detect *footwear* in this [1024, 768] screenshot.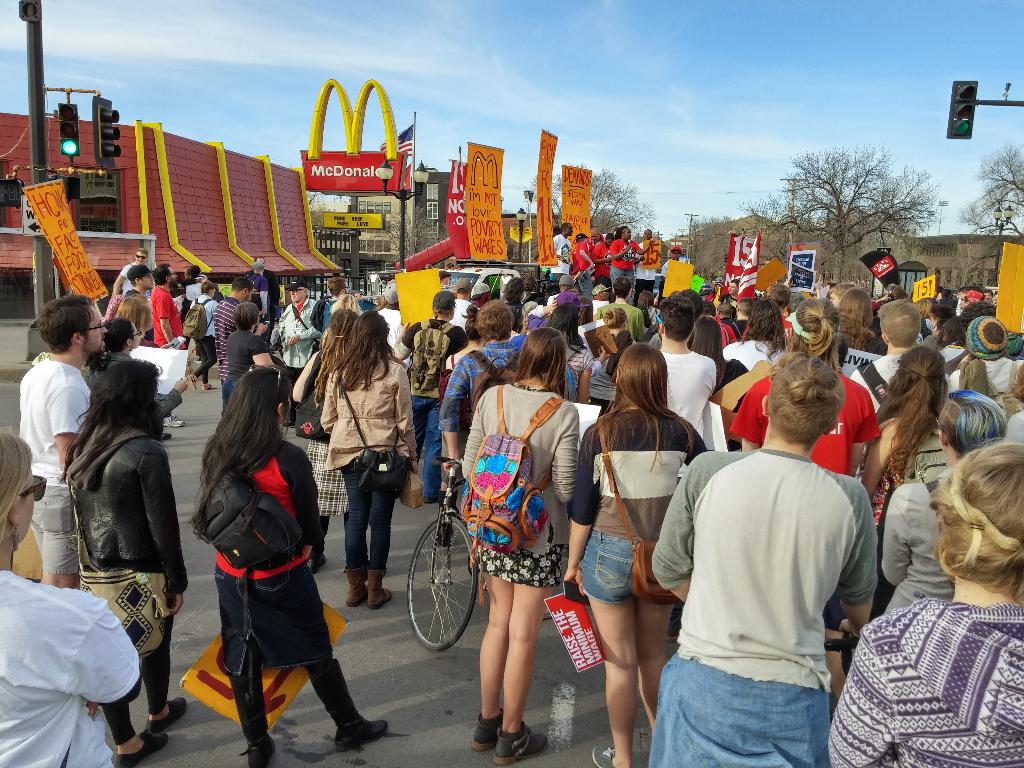
Detection: rect(471, 707, 507, 749).
